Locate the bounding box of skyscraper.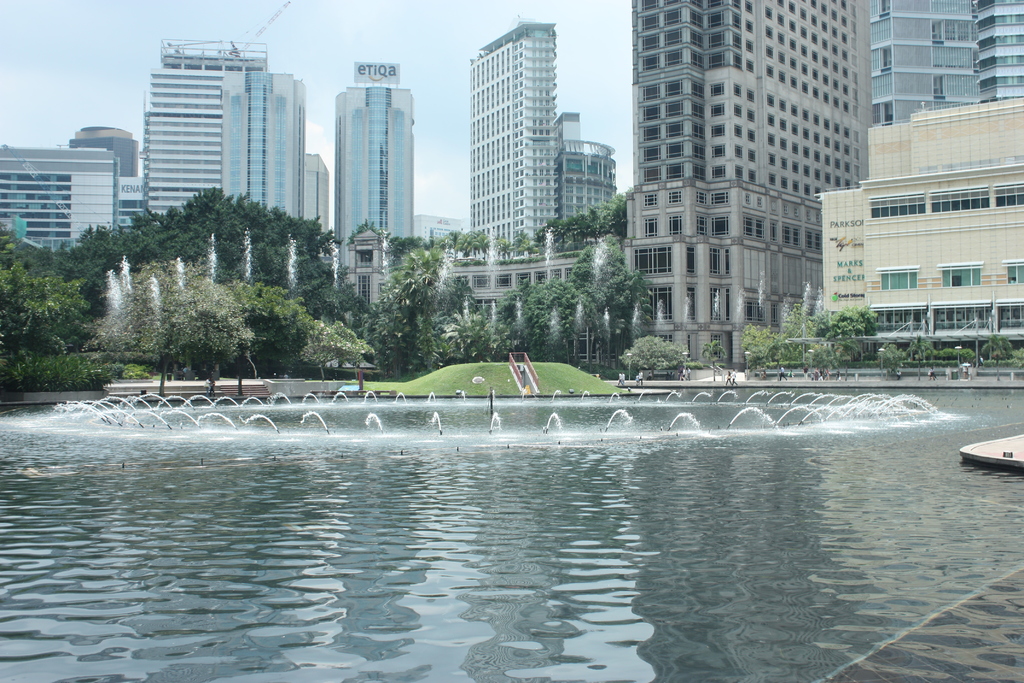
Bounding box: detection(973, 0, 1023, 95).
